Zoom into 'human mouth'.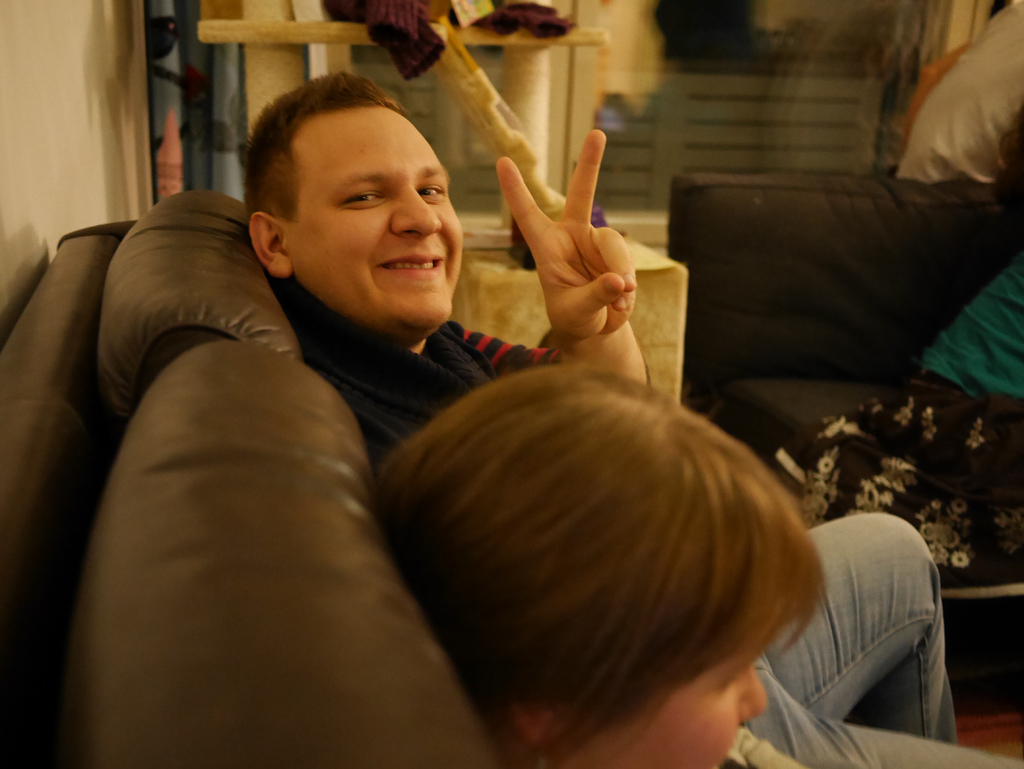
Zoom target: region(380, 253, 449, 274).
